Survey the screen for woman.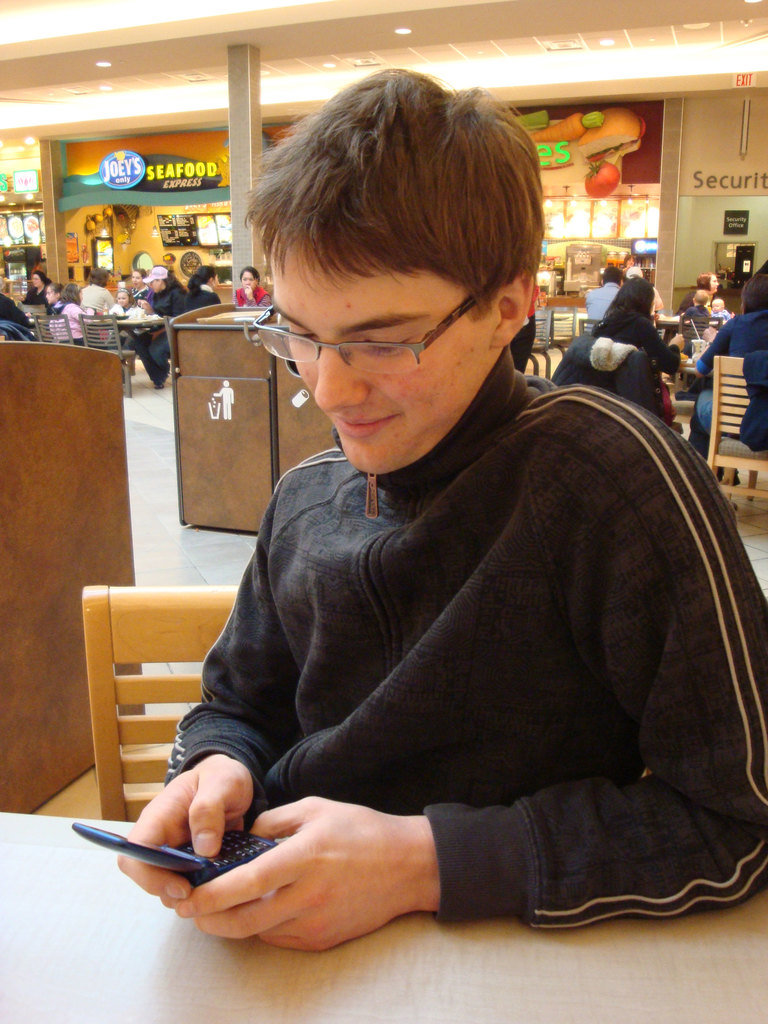
Survey found: (x1=692, y1=274, x2=719, y2=297).
